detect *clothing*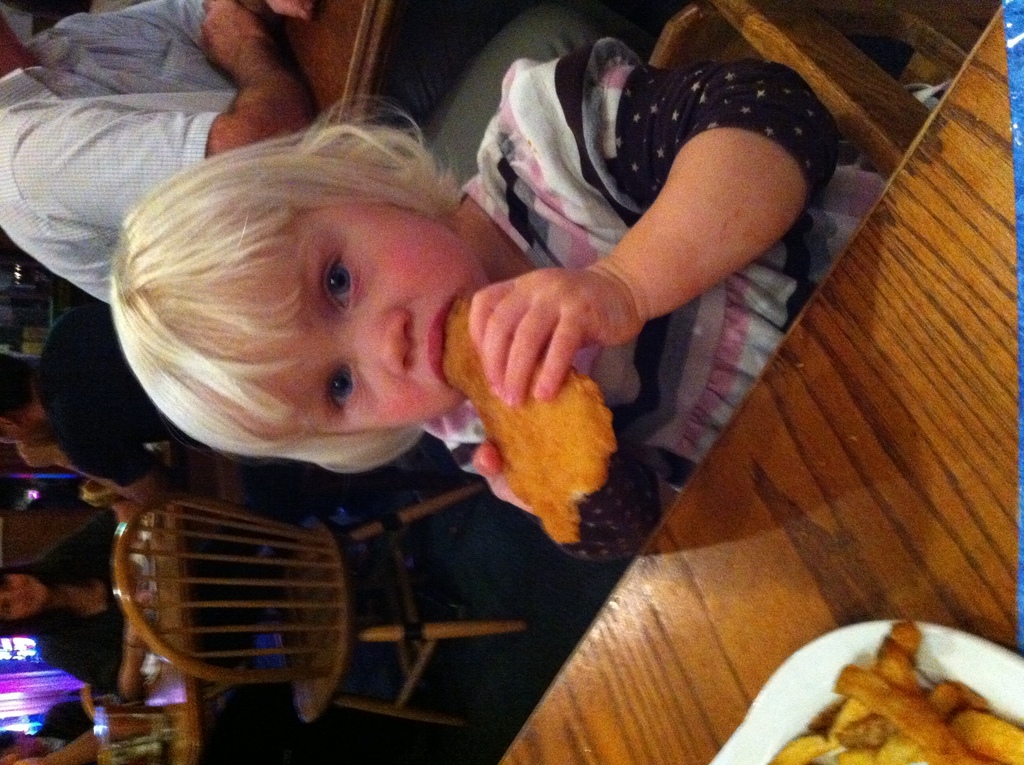
box(0, 0, 237, 305)
